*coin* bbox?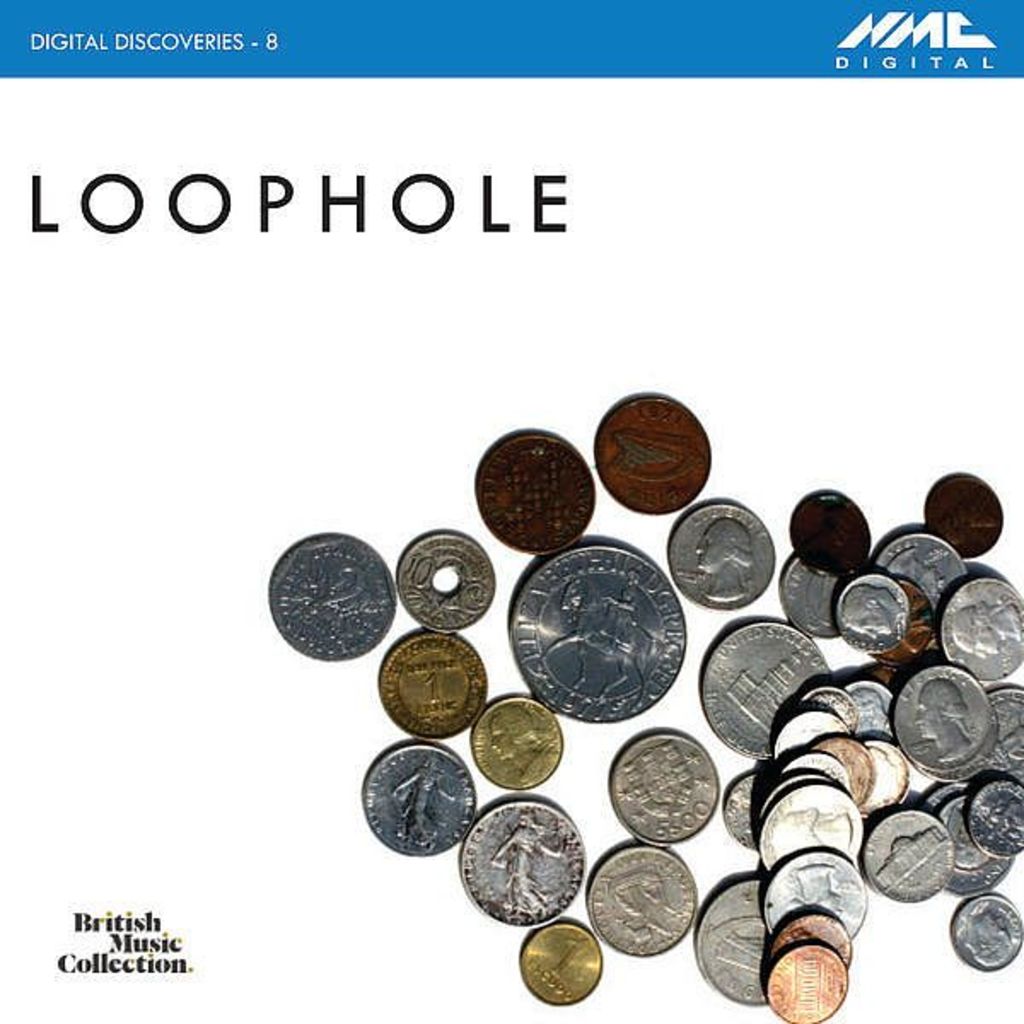
<box>788,486,874,572</box>
